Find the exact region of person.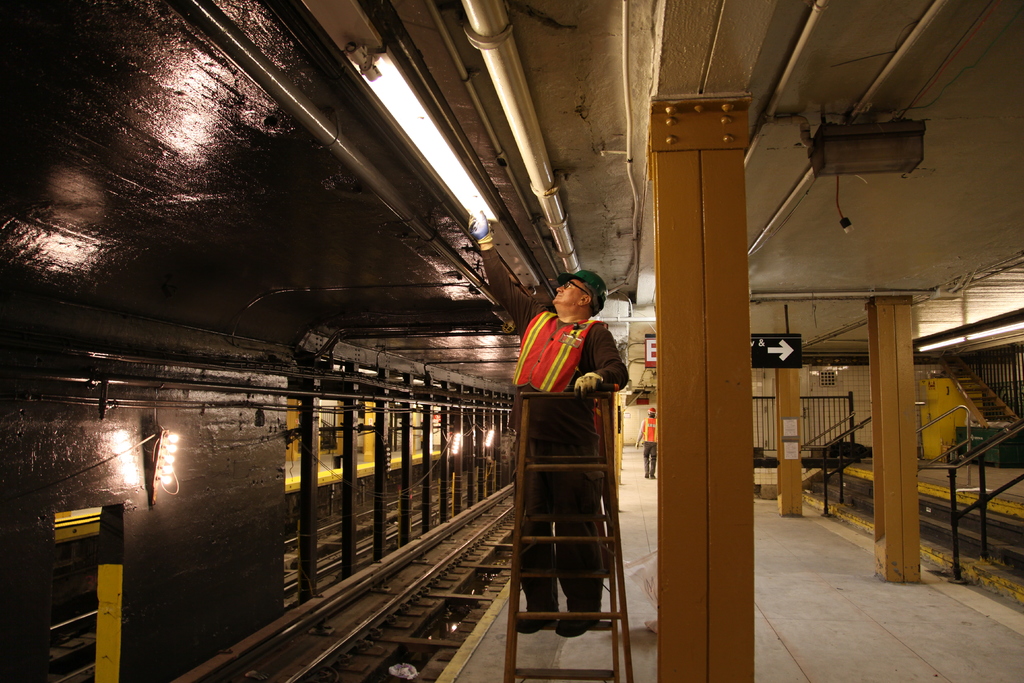
Exact region: (x1=511, y1=272, x2=637, y2=564).
